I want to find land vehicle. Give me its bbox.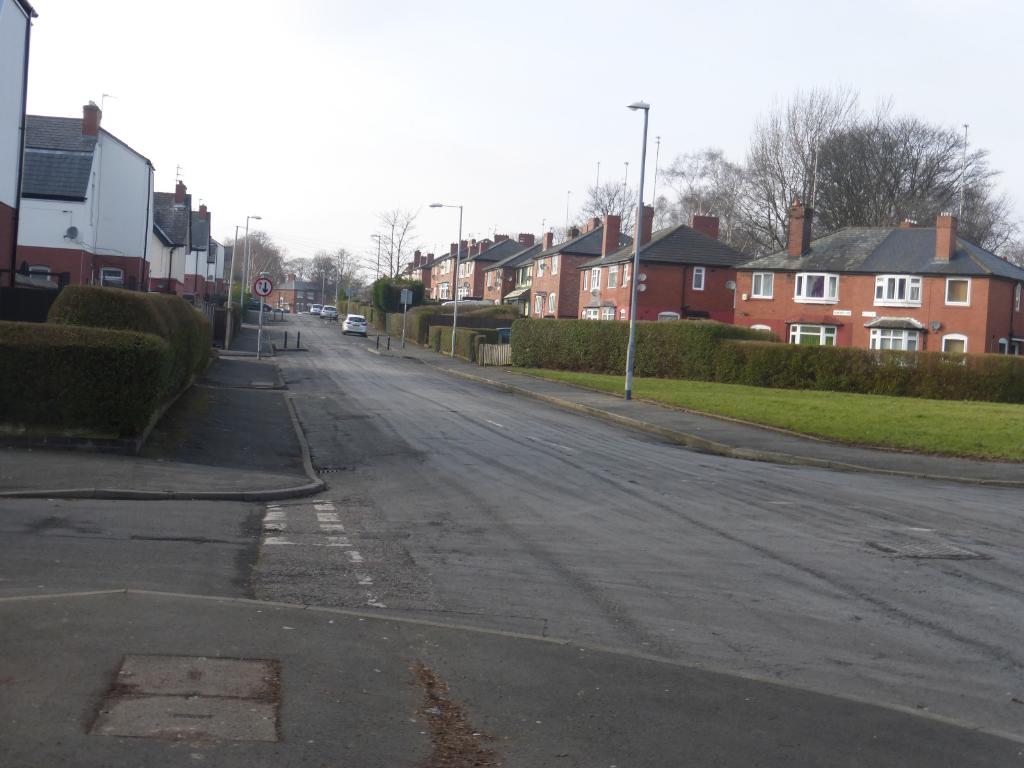
[left=495, top=326, right=510, bottom=339].
